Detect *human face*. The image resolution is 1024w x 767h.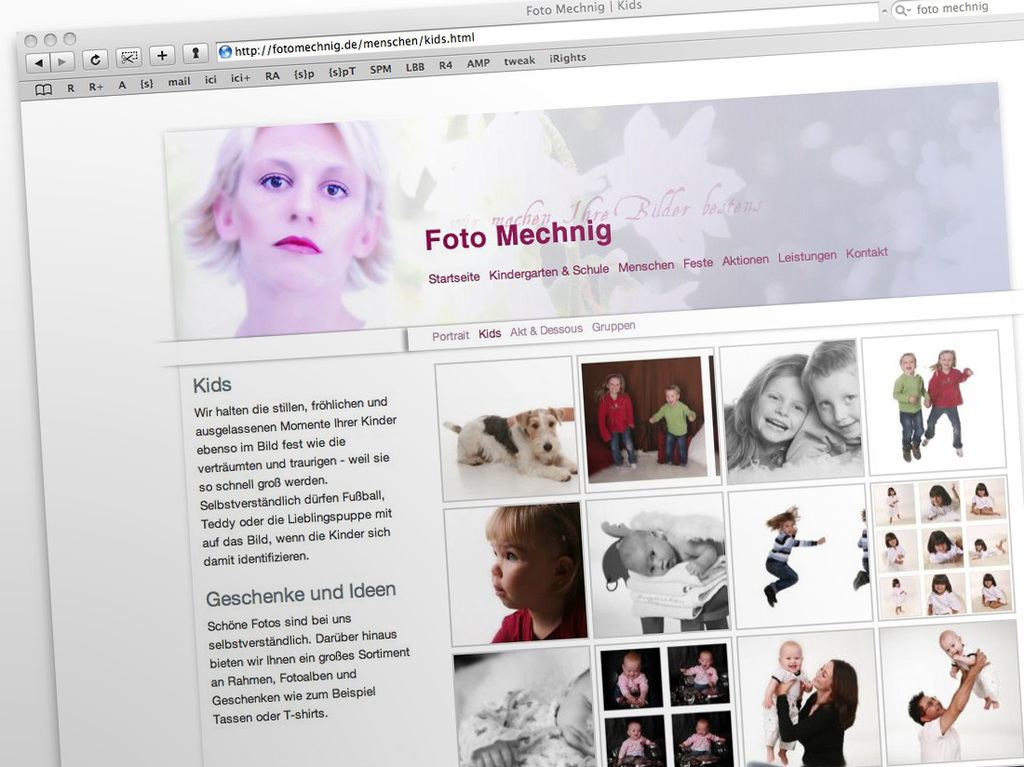
(x1=665, y1=392, x2=677, y2=403).
